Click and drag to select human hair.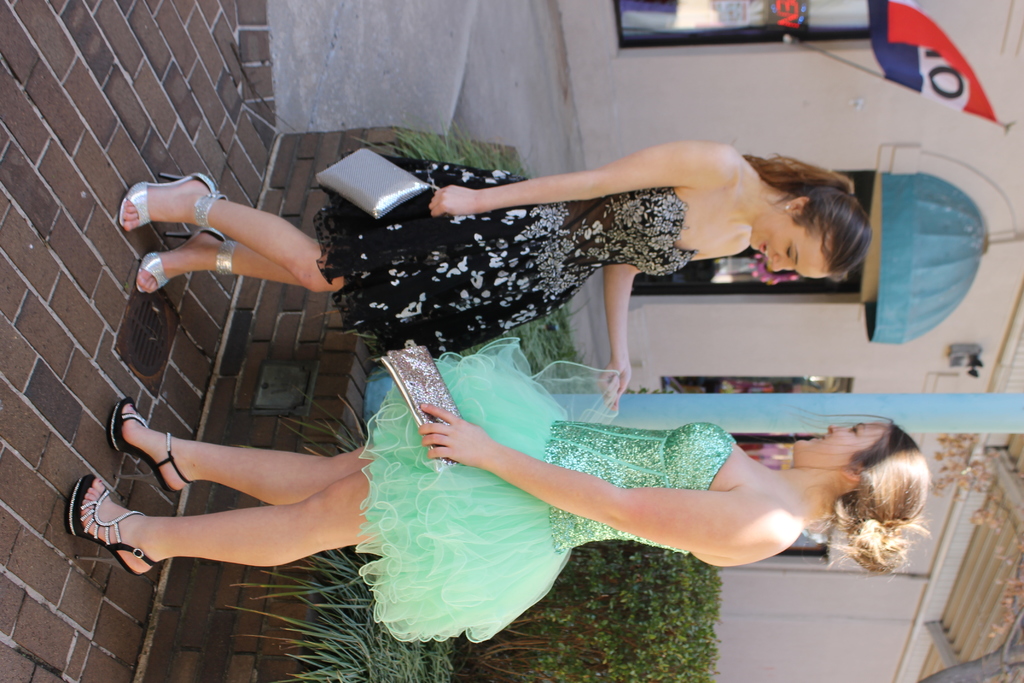
Selection: [x1=740, y1=154, x2=872, y2=283].
